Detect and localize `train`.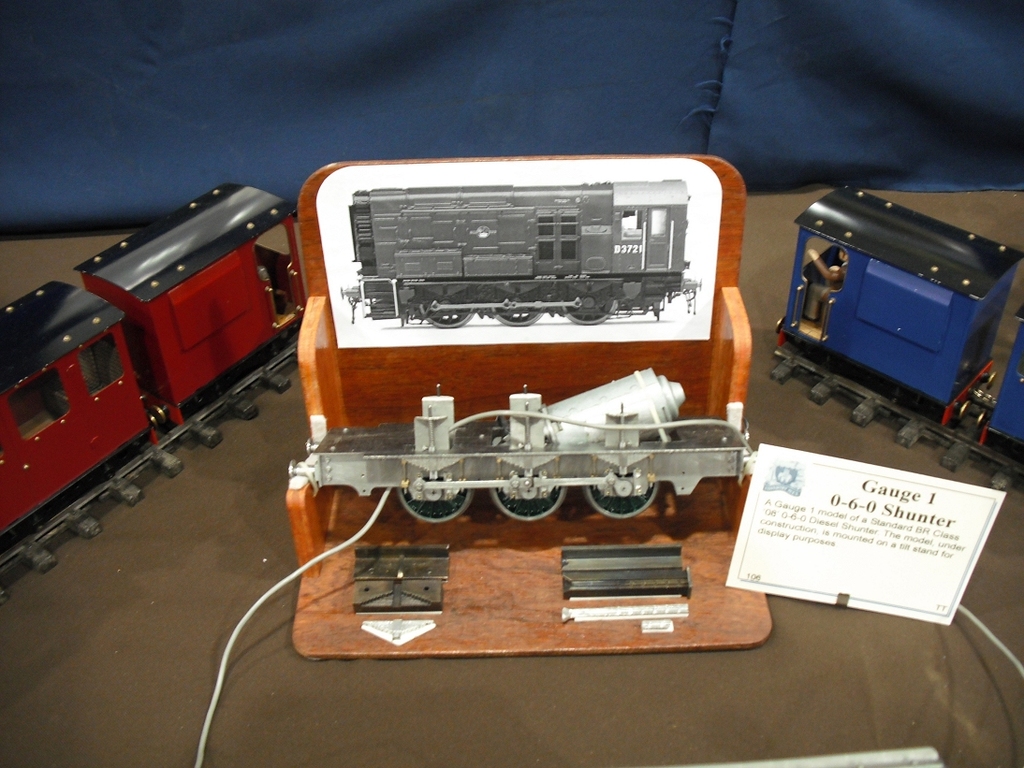
Localized at locate(769, 187, 1023, 489).
